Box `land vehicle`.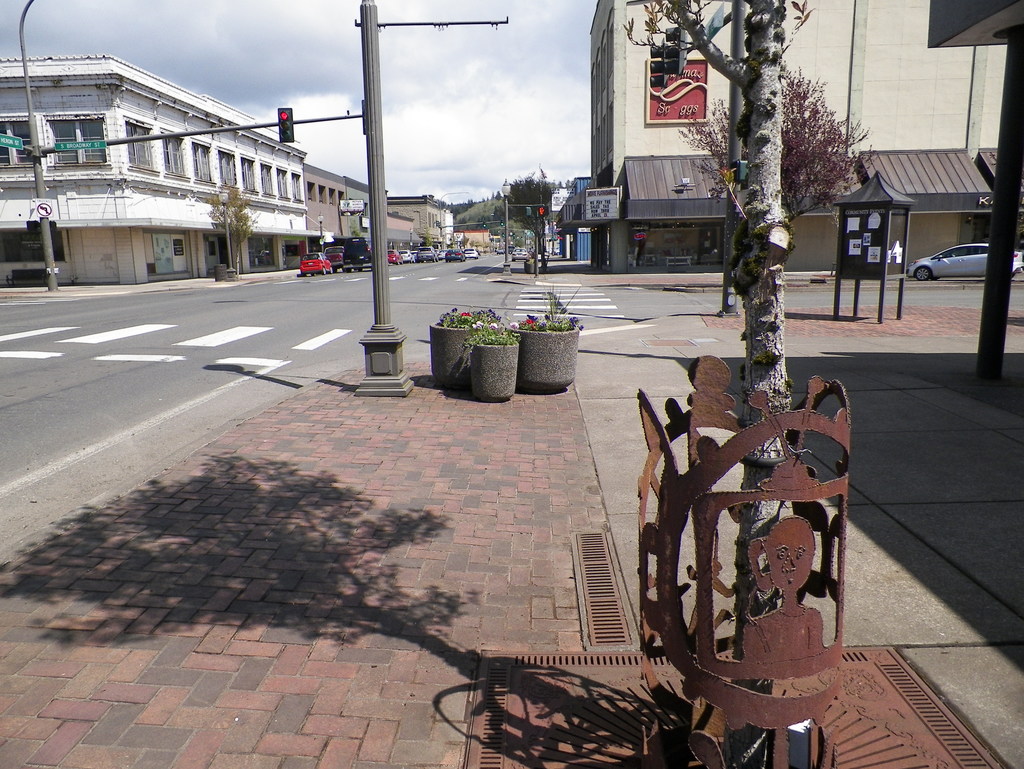
<bbox>396, 248, 416, 264</bbox>.
